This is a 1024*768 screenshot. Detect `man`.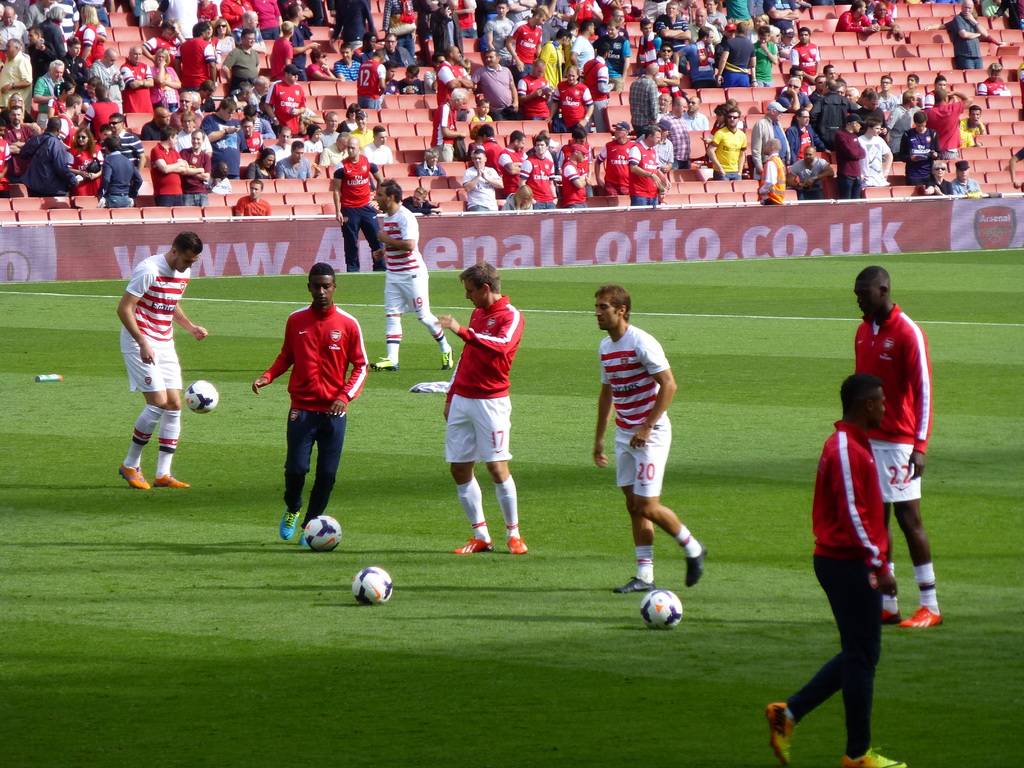
region(751, 135, 790, 203).
